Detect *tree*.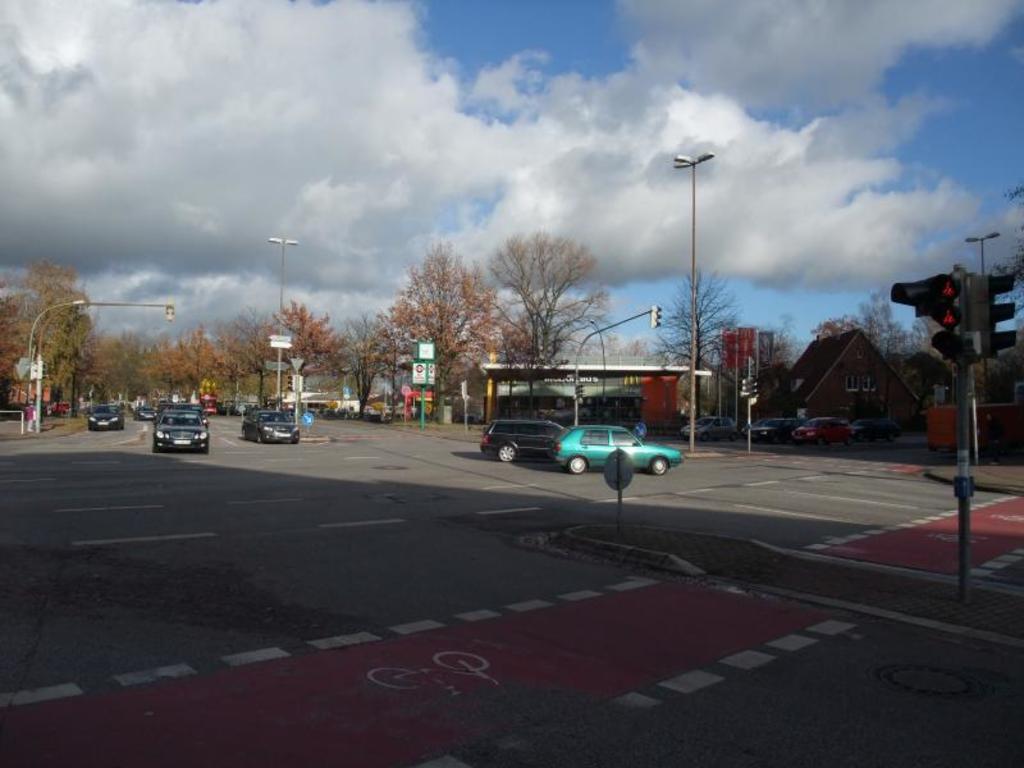
Detected at region(760, 315, 795, 384).
